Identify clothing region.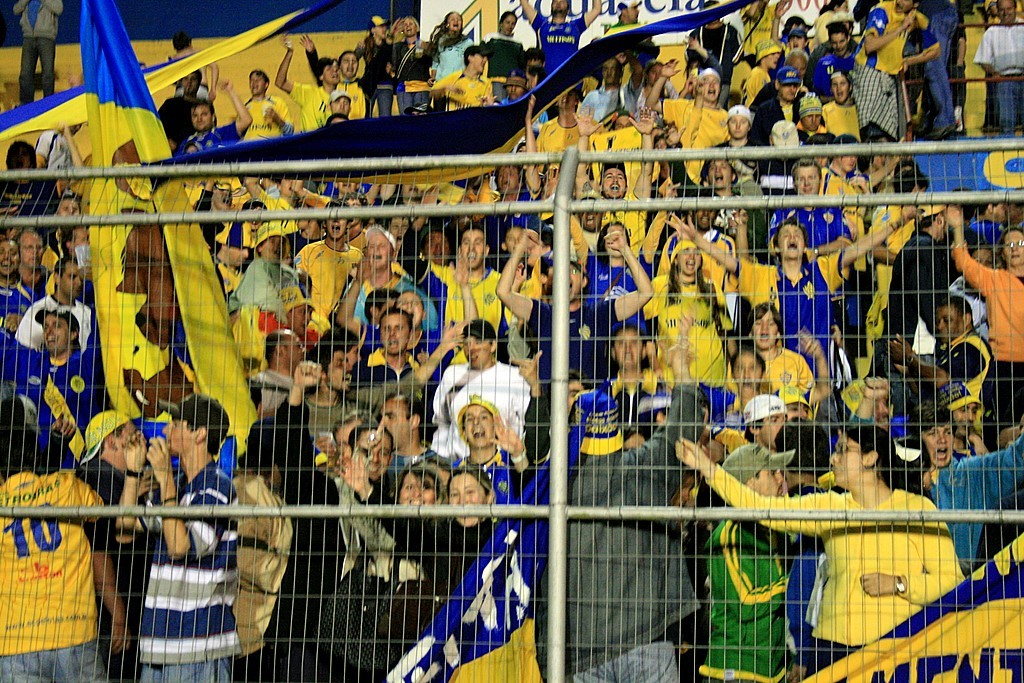
Region: detection(746, 67, 802, 145).
